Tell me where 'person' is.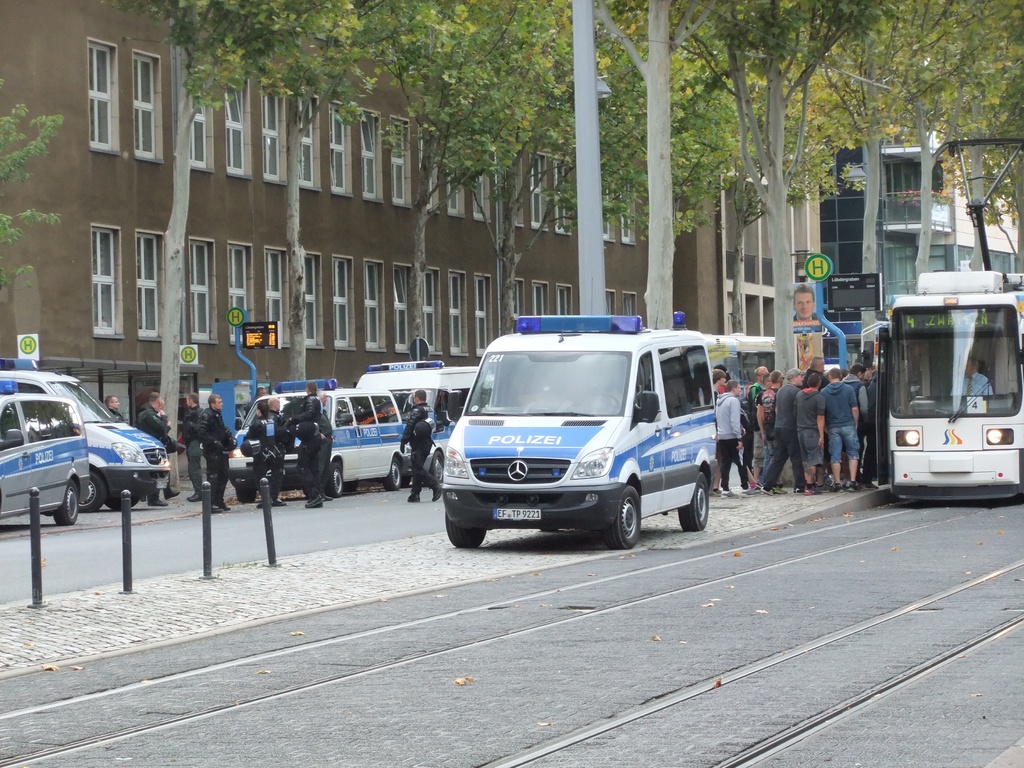
'person' is at {"left": 399, "top": 387, "right": 440, "bottom": 507}.
